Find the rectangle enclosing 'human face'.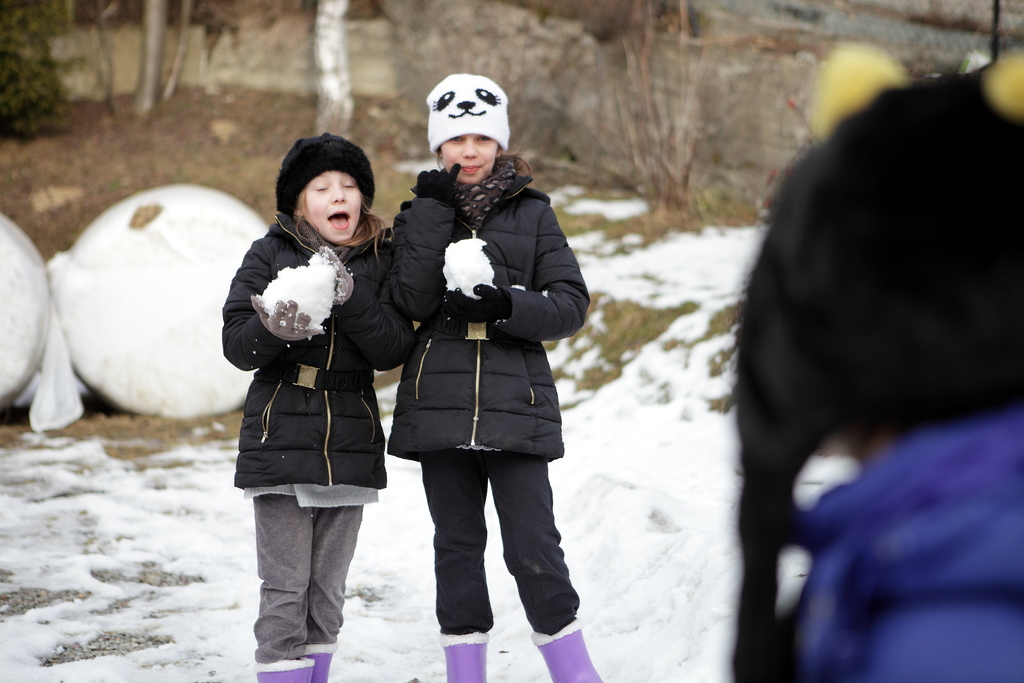
{"left": 441, "top": 134, "right": 496, "bottom": 184}.
